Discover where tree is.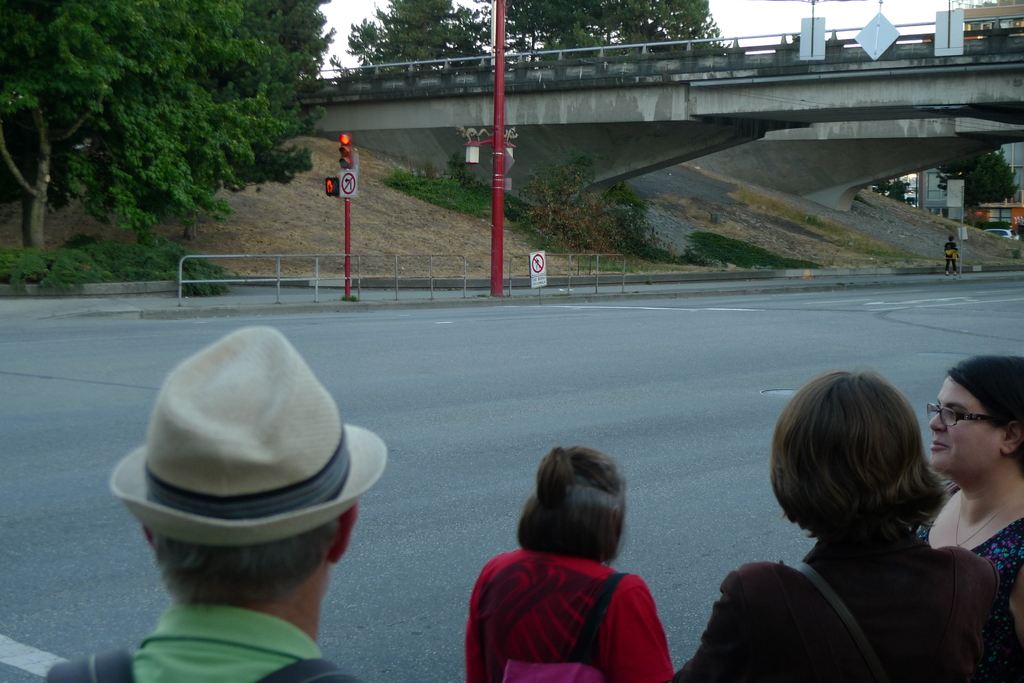
Discovered at detection(938, 149, 1022, 213).
